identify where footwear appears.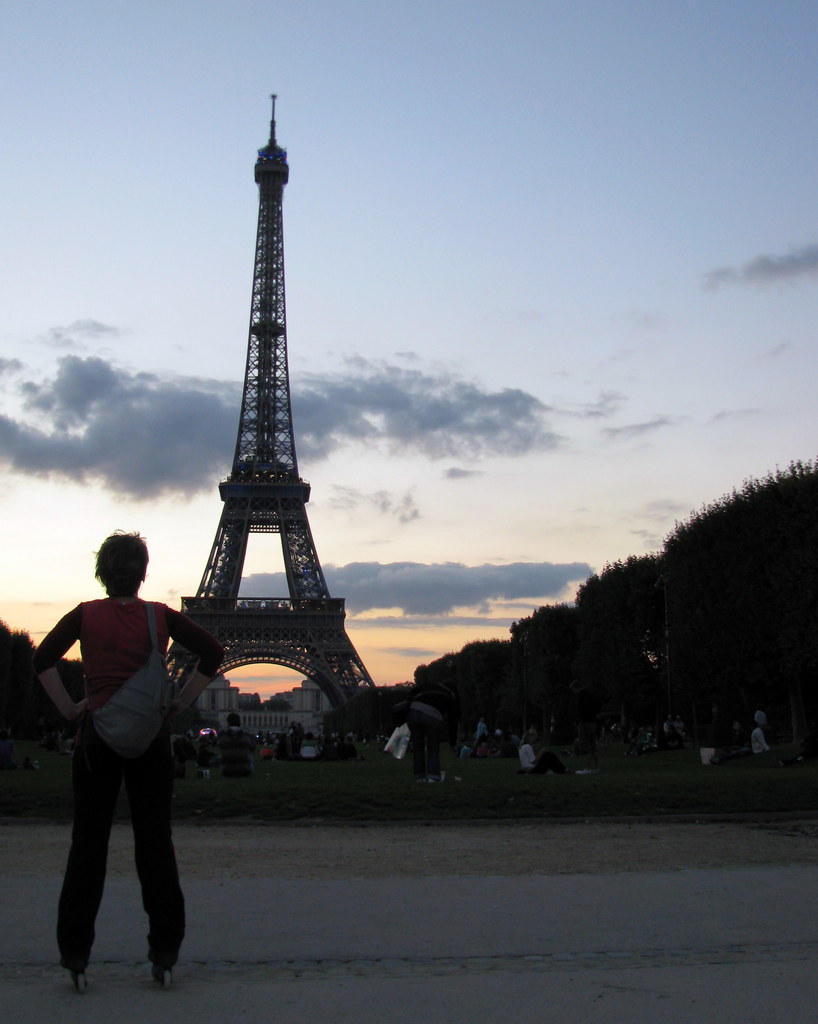
Appears at 148,945,181,968.
